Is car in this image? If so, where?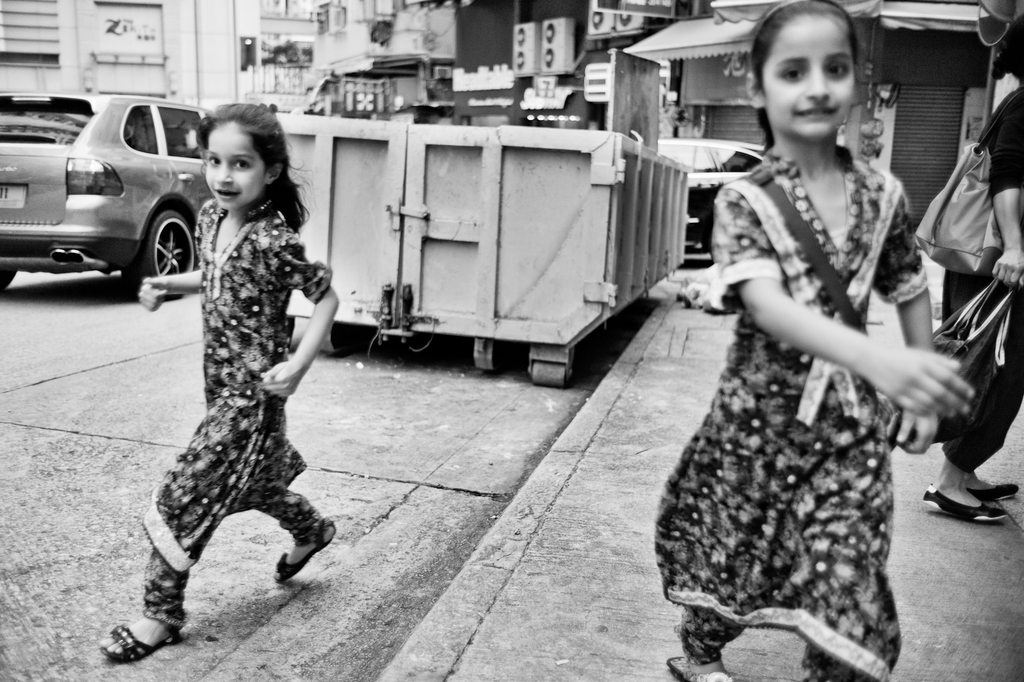
Yes, at x1=0 y1=86 x2=200 y2=288.
